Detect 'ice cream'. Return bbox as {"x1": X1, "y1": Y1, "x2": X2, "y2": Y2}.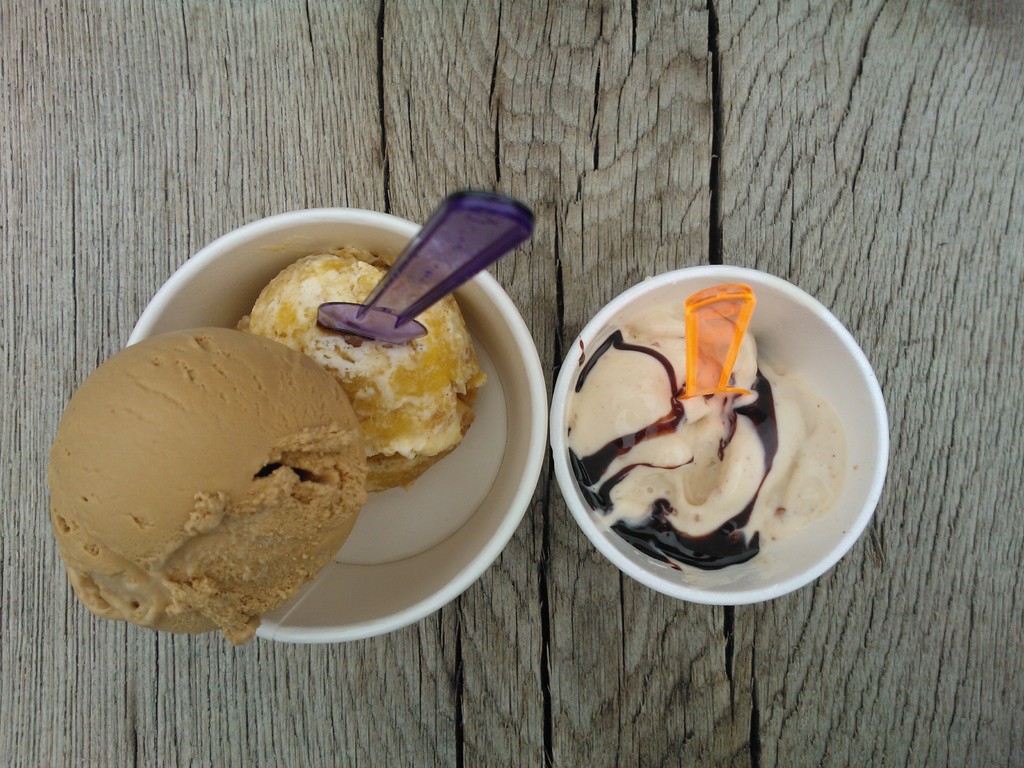
{"x1": 567, "y1": 315, "x2": 850, "y2": 573}.
